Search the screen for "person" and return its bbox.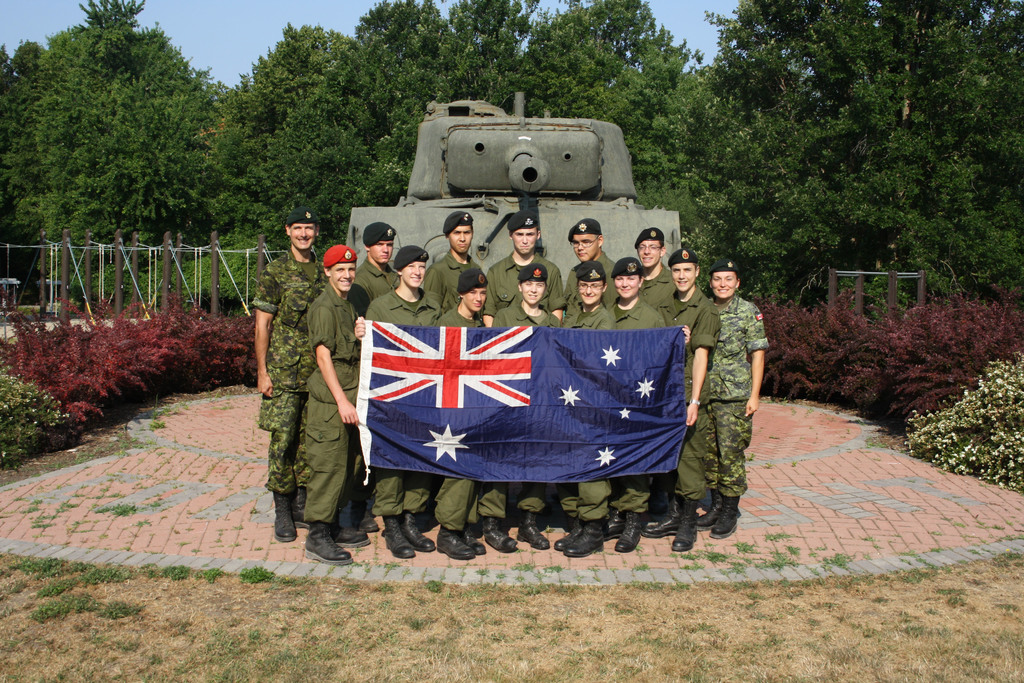
Found: <box>488,207,571,327</box>.
